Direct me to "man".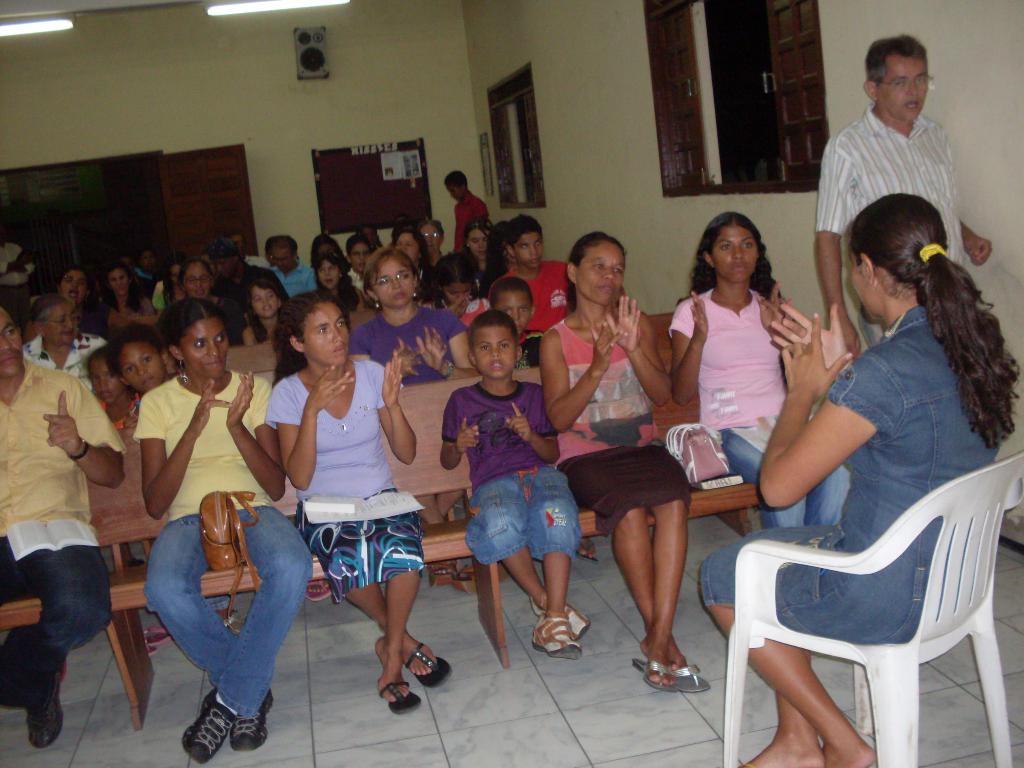
Direction: rect(242, 236, 303, 267).
